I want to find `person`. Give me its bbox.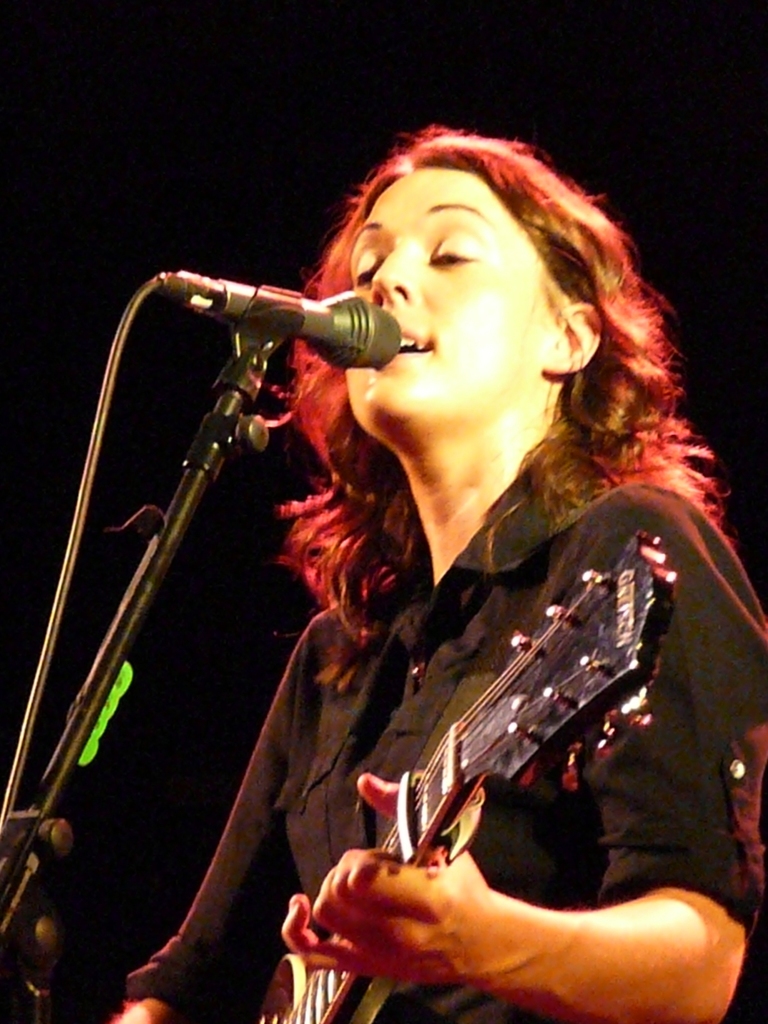
x1=52, y1=122, x2=767, y2=1023.
